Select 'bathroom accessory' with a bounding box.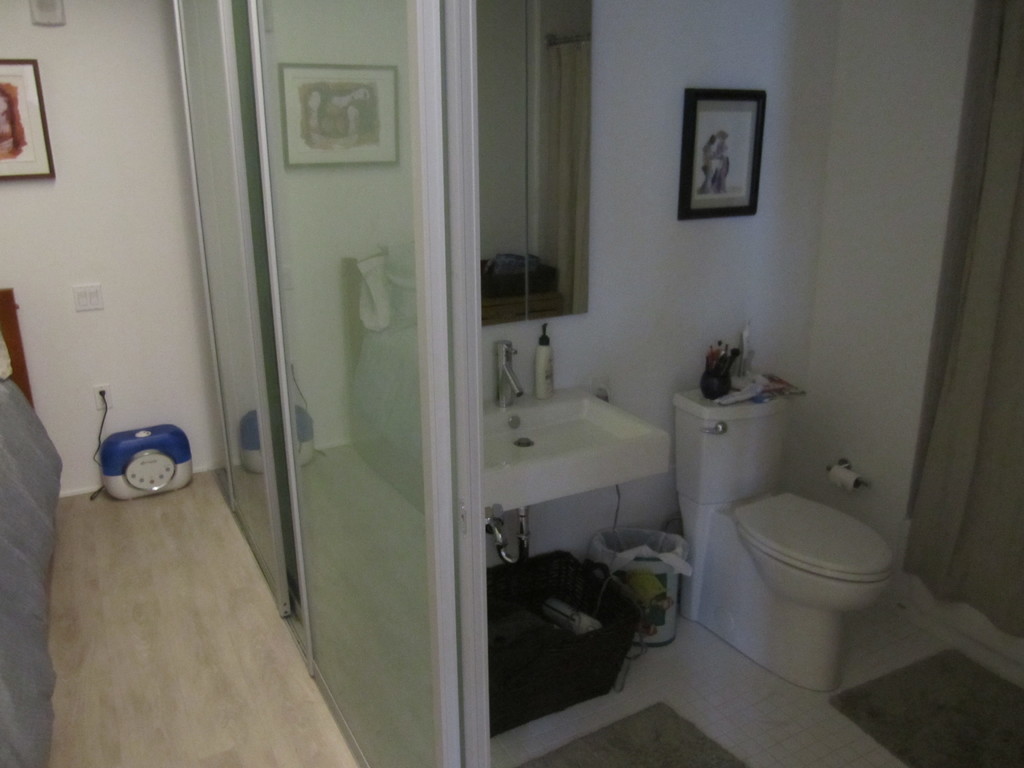
470 356 662 579.
